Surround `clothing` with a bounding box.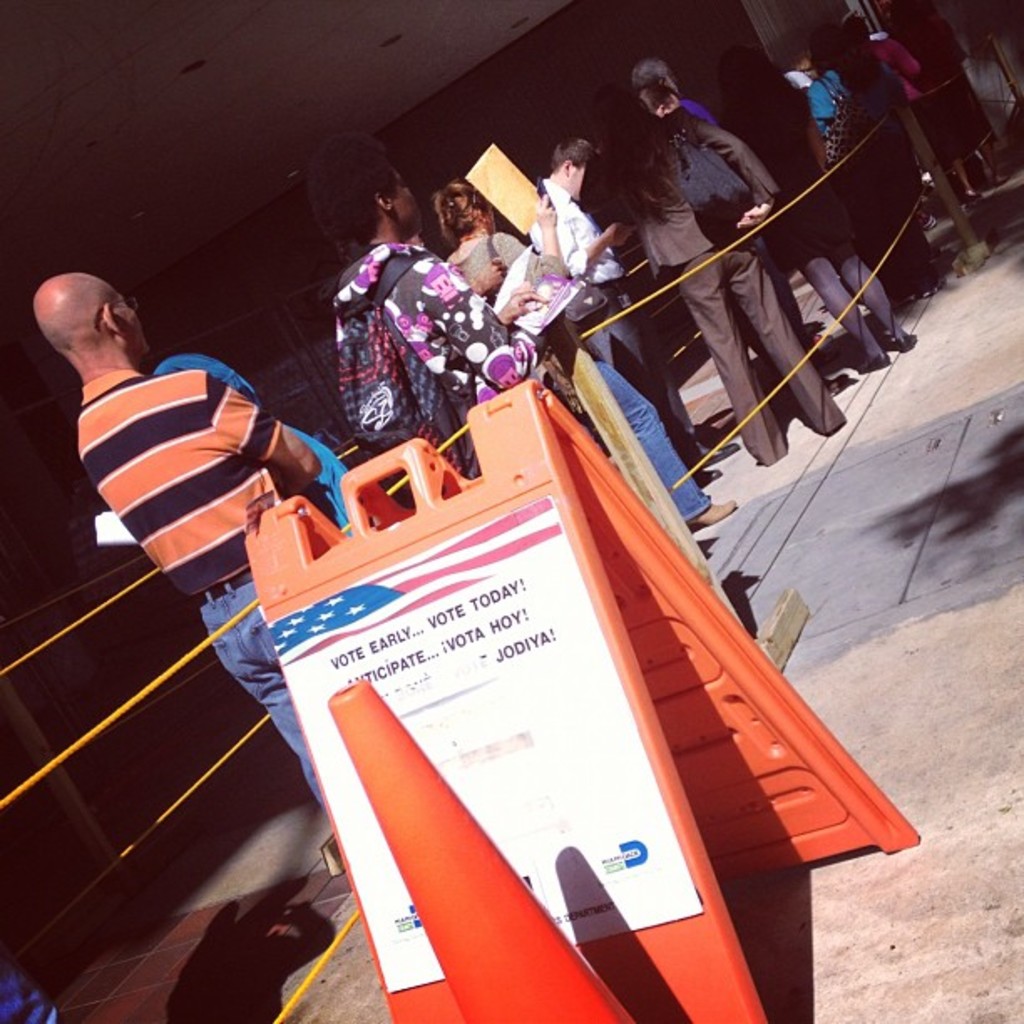
x1=192 y1=567 x2=328 y2=791.
